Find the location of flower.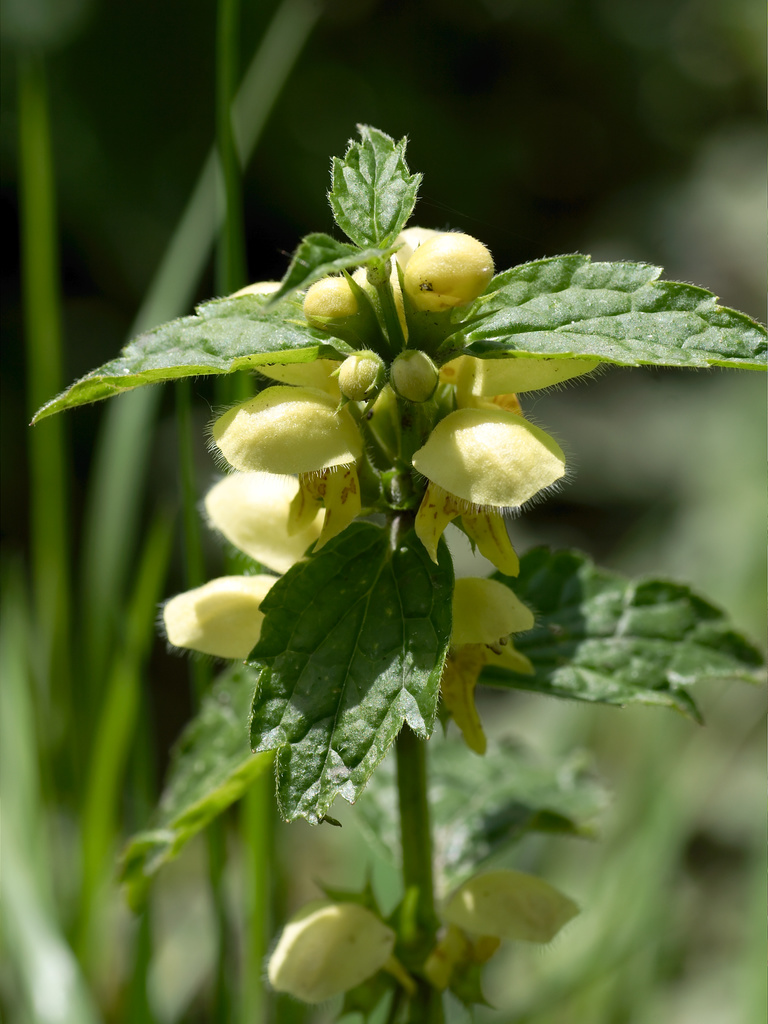
Location: 439 581 543 756.
